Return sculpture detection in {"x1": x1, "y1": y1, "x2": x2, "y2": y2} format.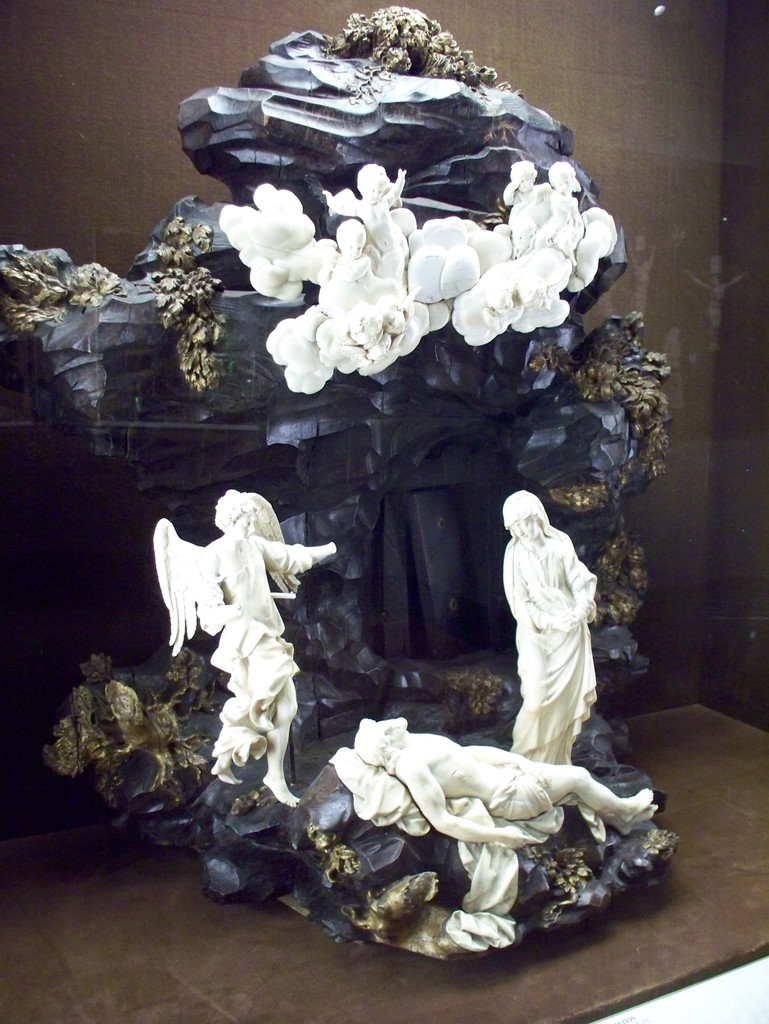
{"x1": 145, "y1": 486, "x2": 350, "y2": 810}.
